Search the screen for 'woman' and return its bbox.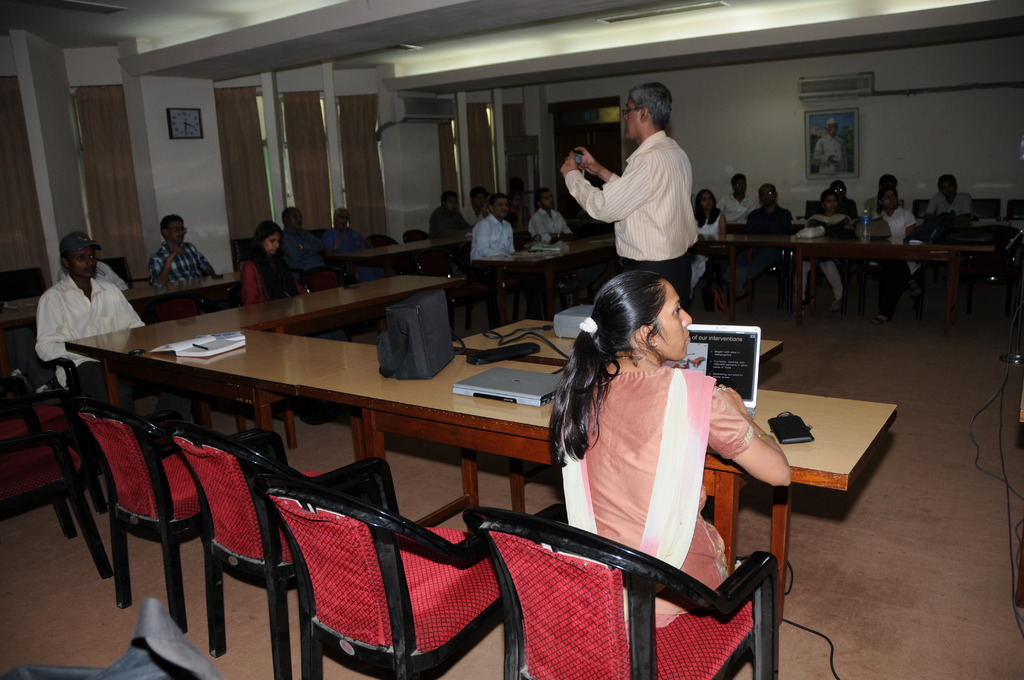
Found: [left=799, top=191, right=851, bottom=309].
